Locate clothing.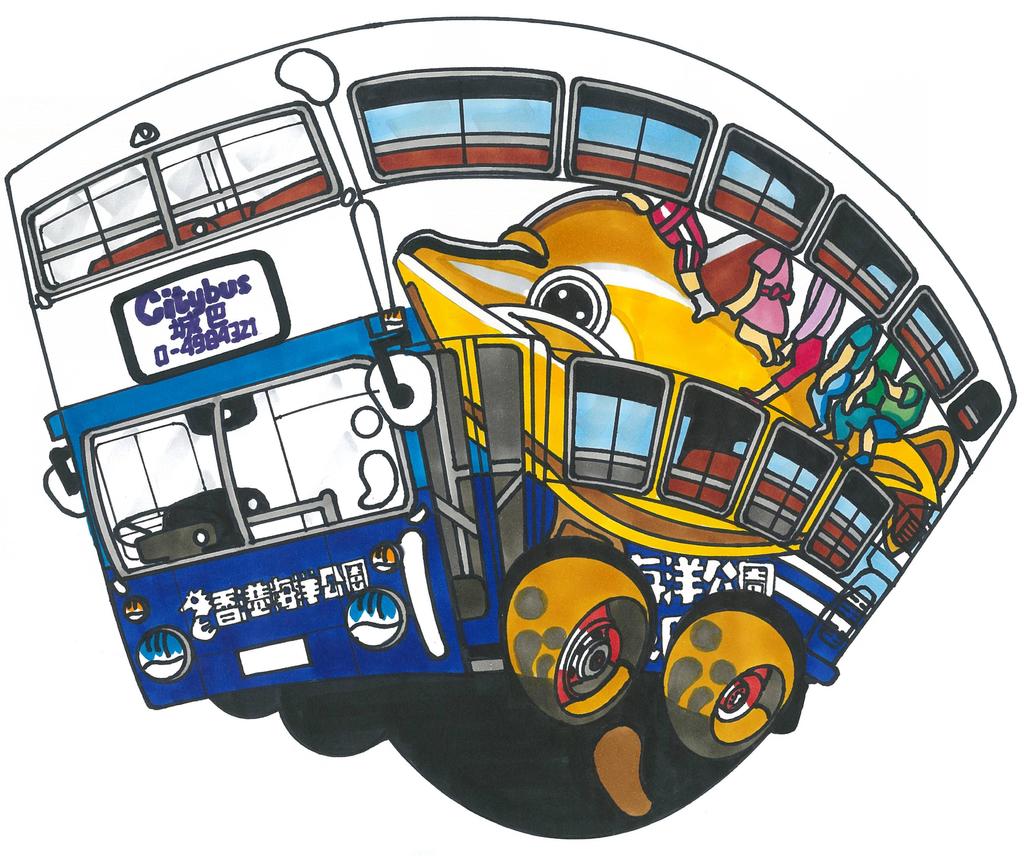
Bounding box: box(810, 312, 883, 422).
